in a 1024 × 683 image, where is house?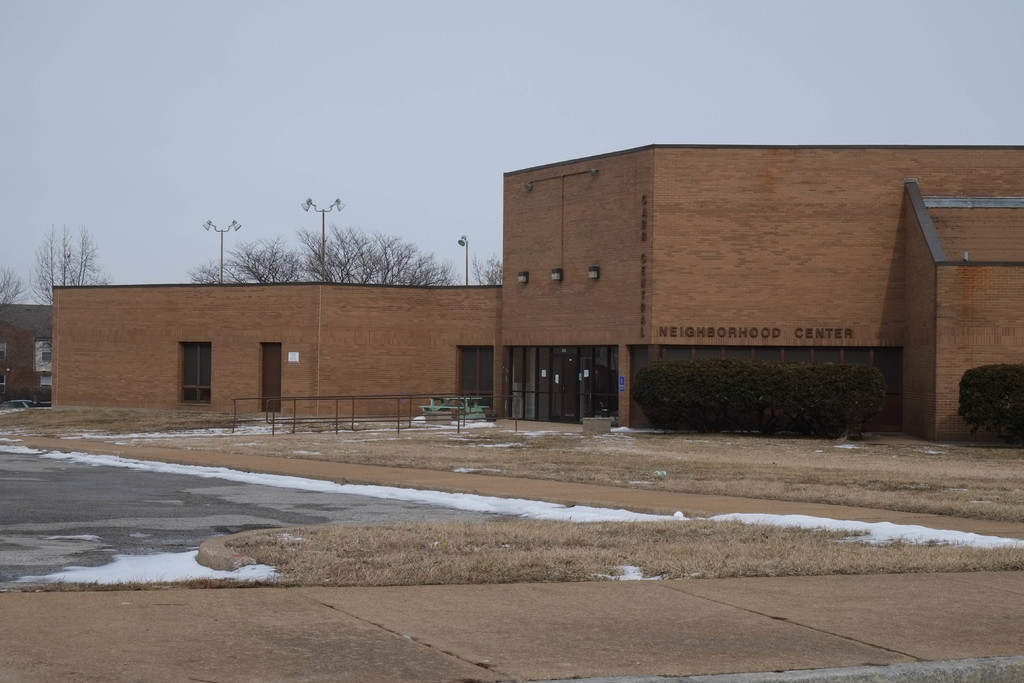
509,146,1023,439.
